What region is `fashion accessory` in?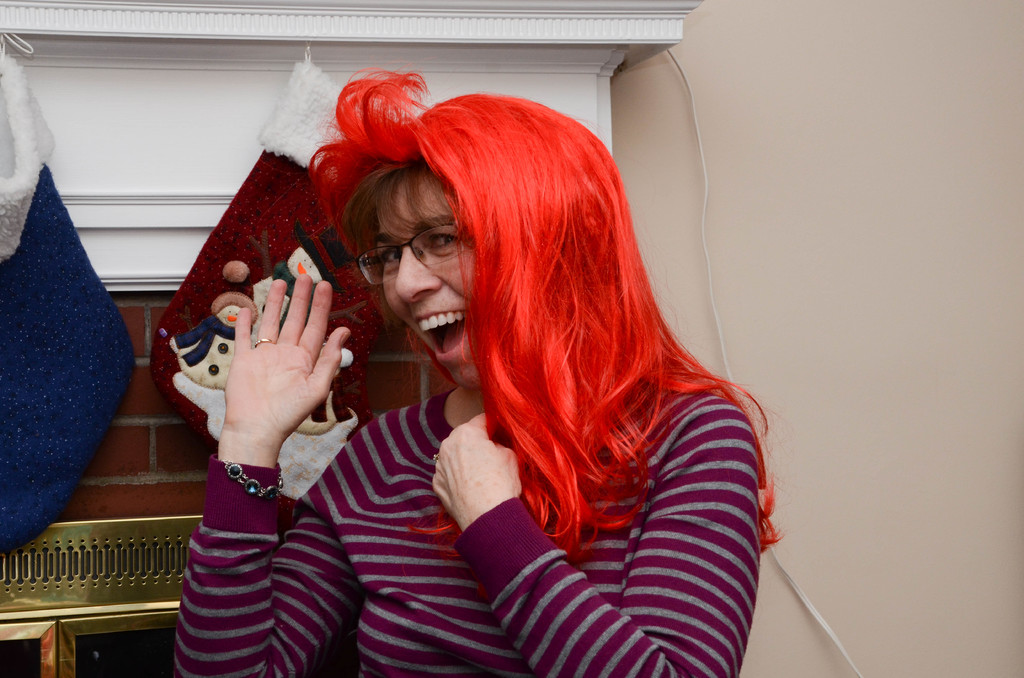
detection(220, 463, 284, 501).
